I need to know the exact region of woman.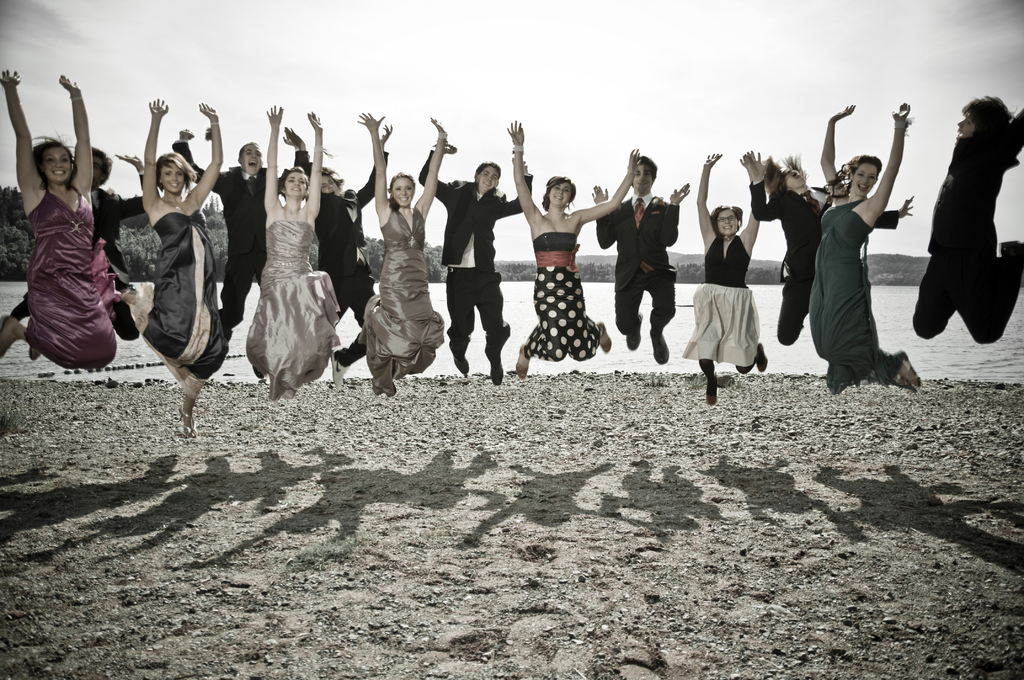
Region: Rect(244, 104, 339, 399).
